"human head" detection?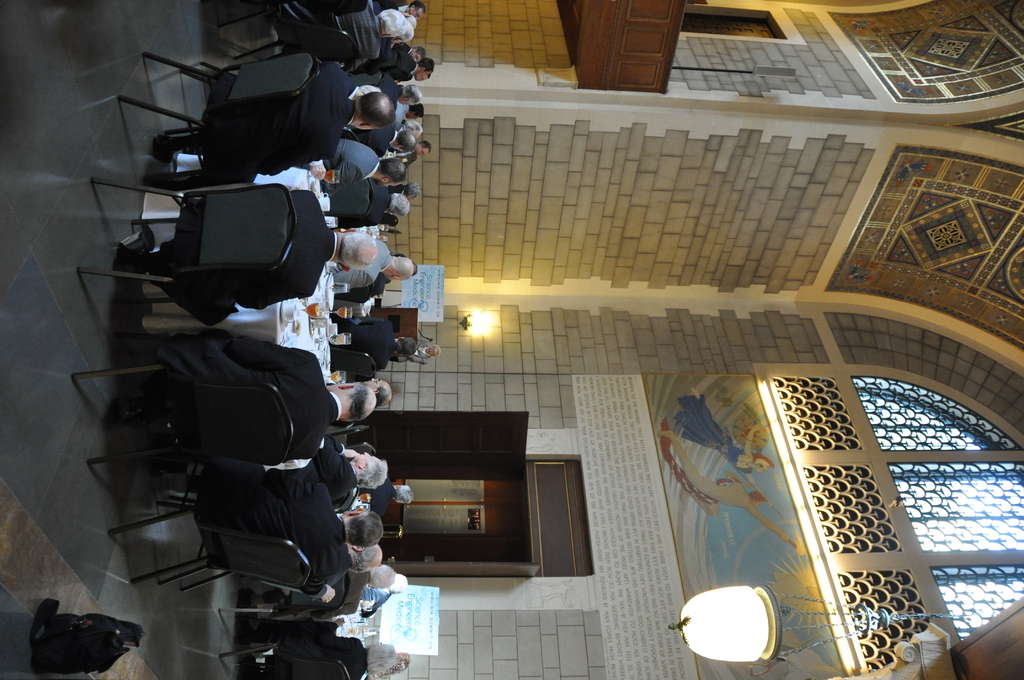
(x1=402, y1=182, x2=423, y2=198)
